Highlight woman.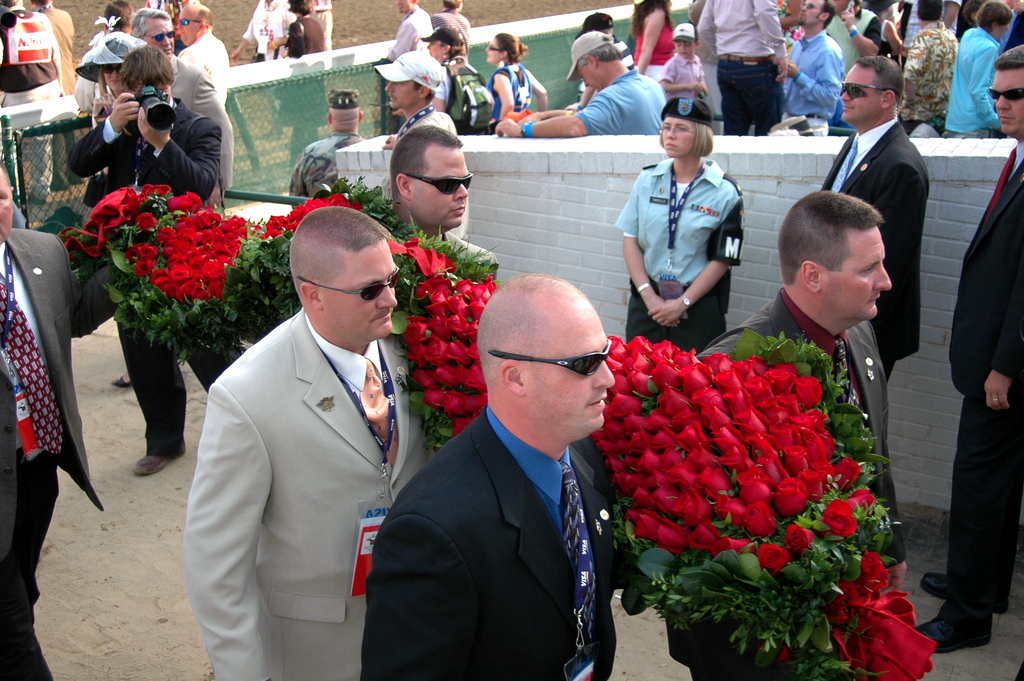
Highlighted region: x1=588, y1=10, x2=614, y2=38.
